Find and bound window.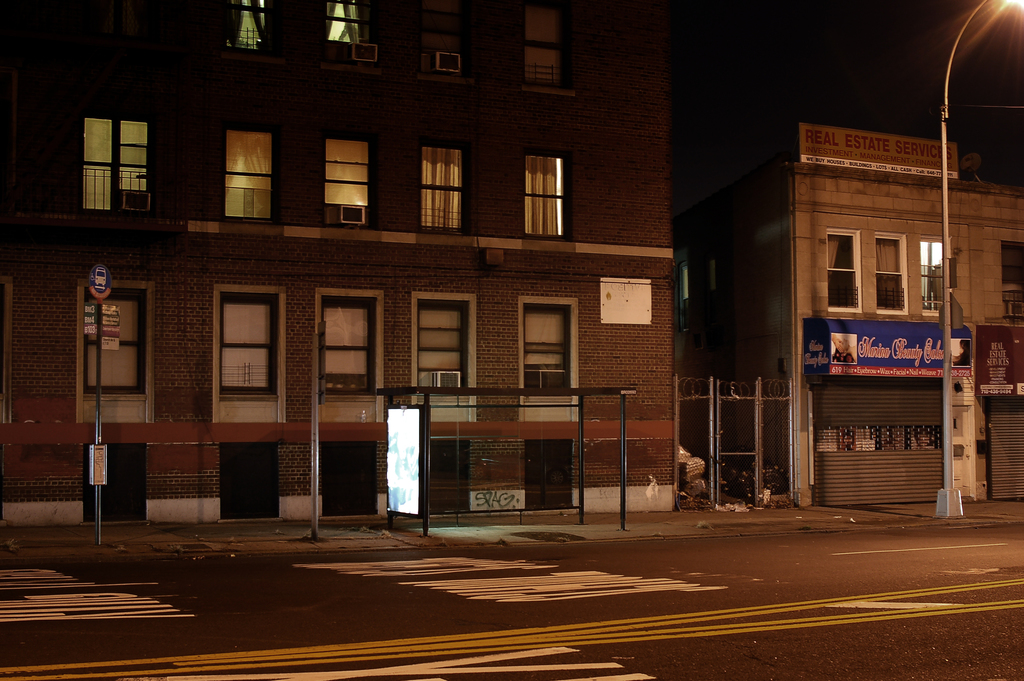
Bound: <bbox>424, 145, 463, 231</bbox>.
